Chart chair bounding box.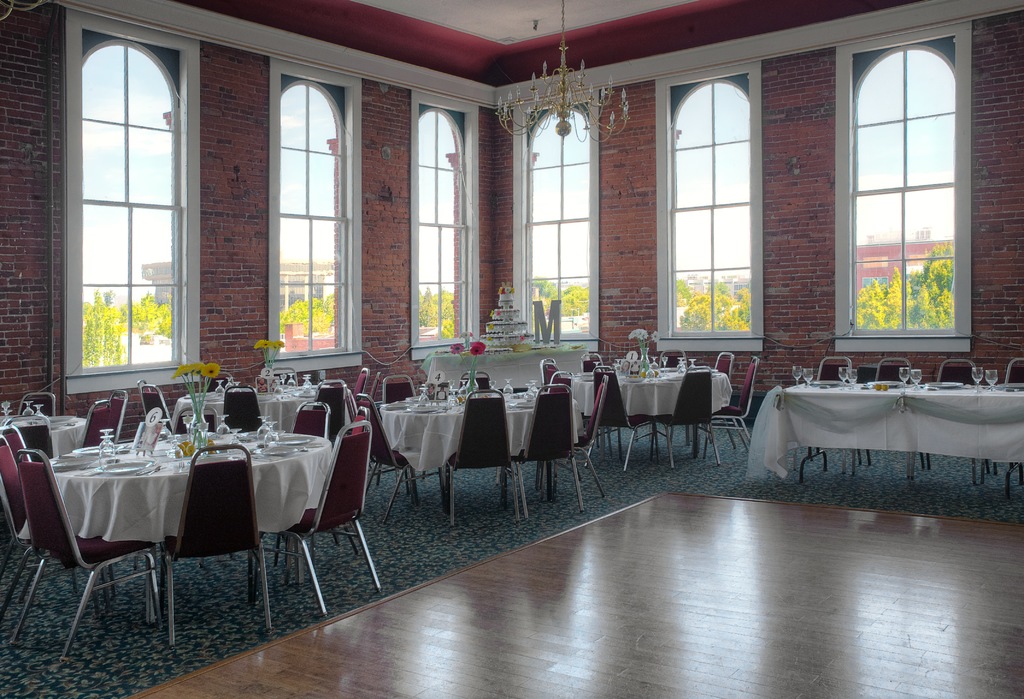
Charted: l=365, t=369, r=384, b=403.
